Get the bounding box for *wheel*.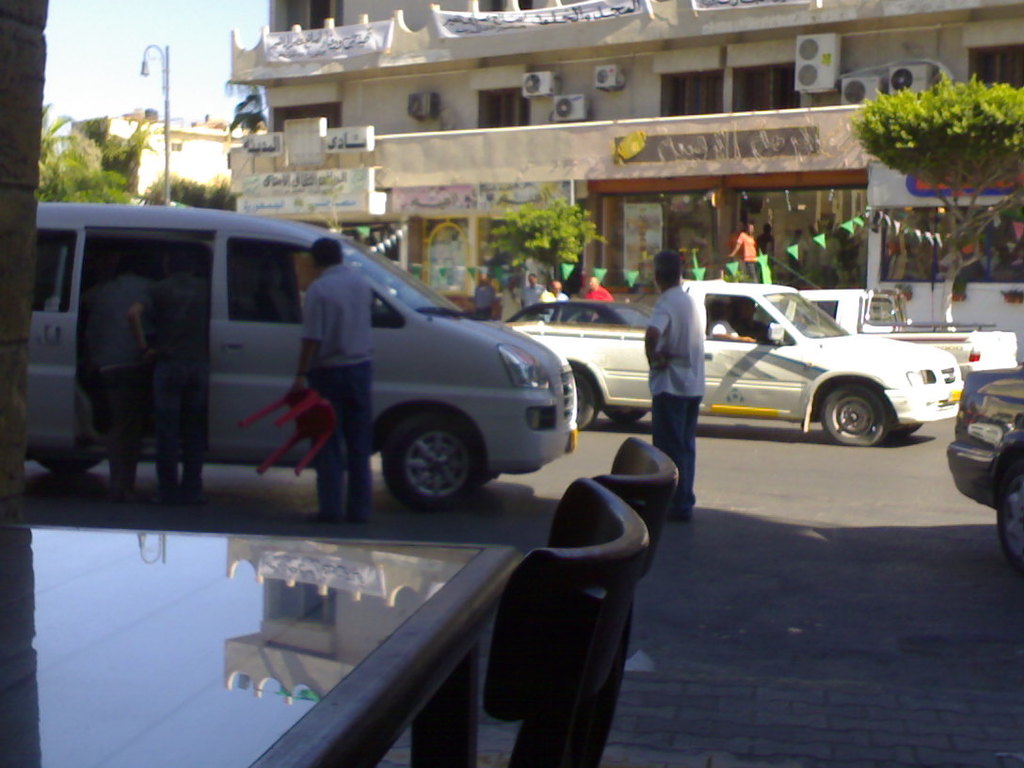
(left=822, top=380, right=886, bottom=450).
